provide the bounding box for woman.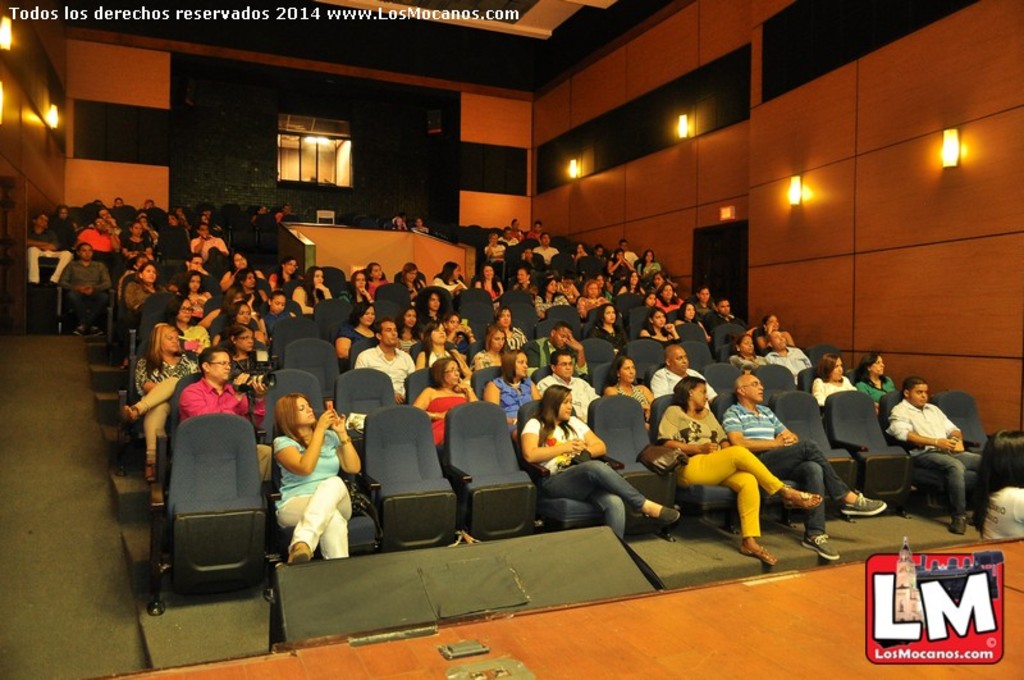
left=758, top=311, right=794, bottom=348.
